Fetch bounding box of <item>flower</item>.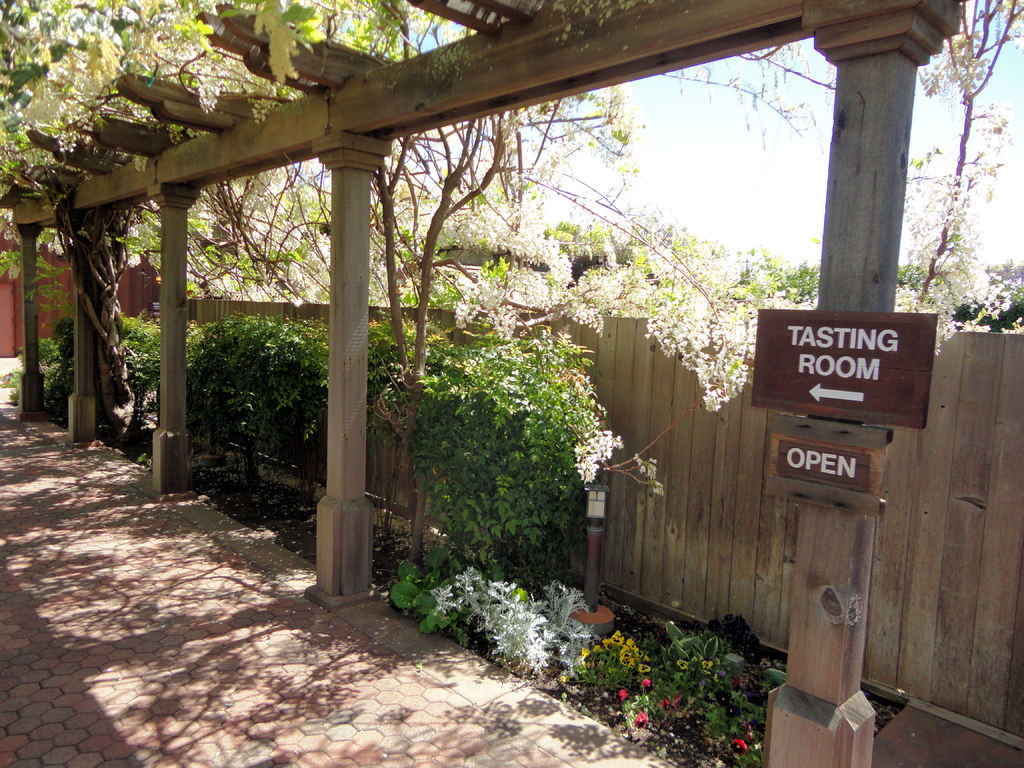
Bbox: select_region(635, 458, 645, 466).
